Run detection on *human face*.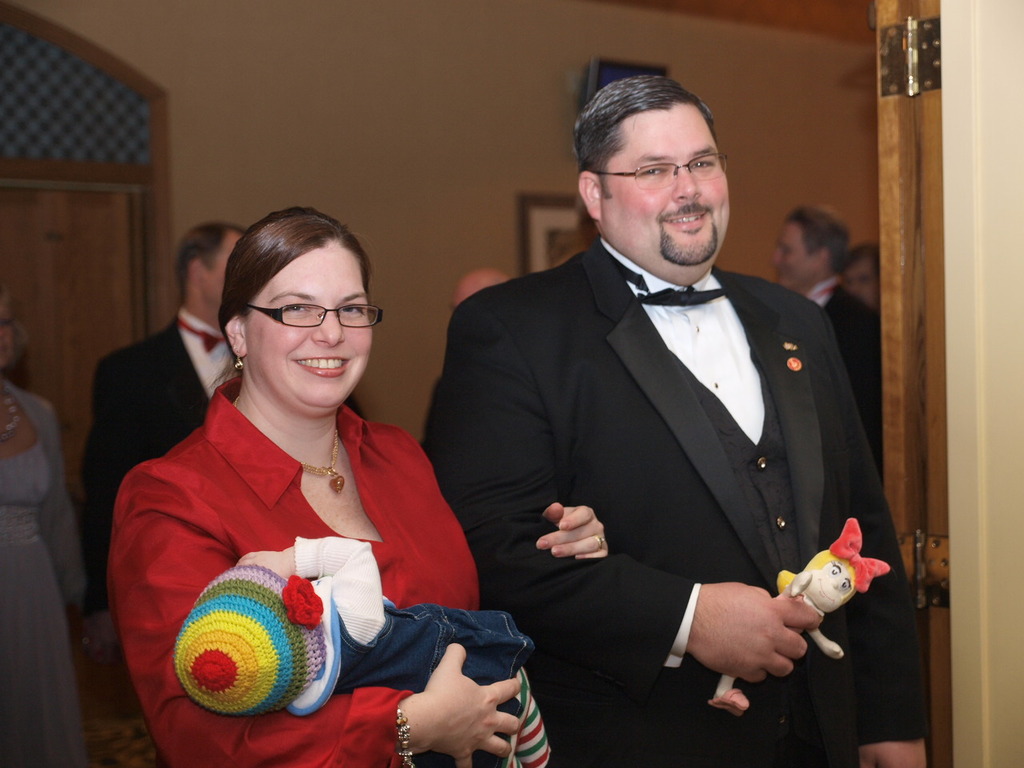
Result: locate(0, 299, 7, 366).
